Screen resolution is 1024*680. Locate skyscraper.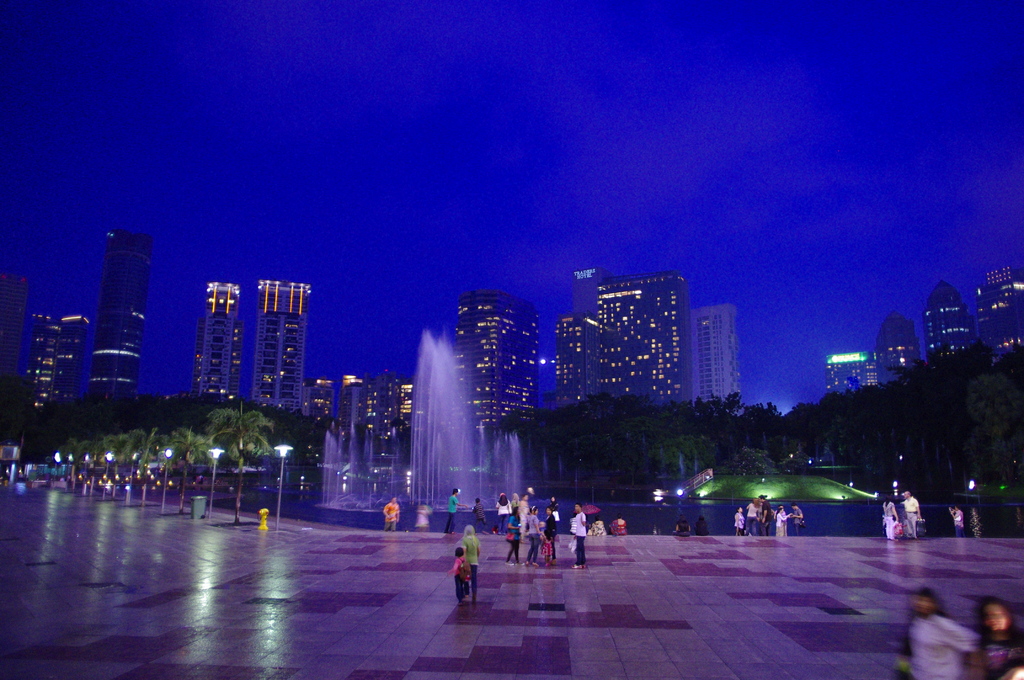
detection(33, 312, 90, 409).
